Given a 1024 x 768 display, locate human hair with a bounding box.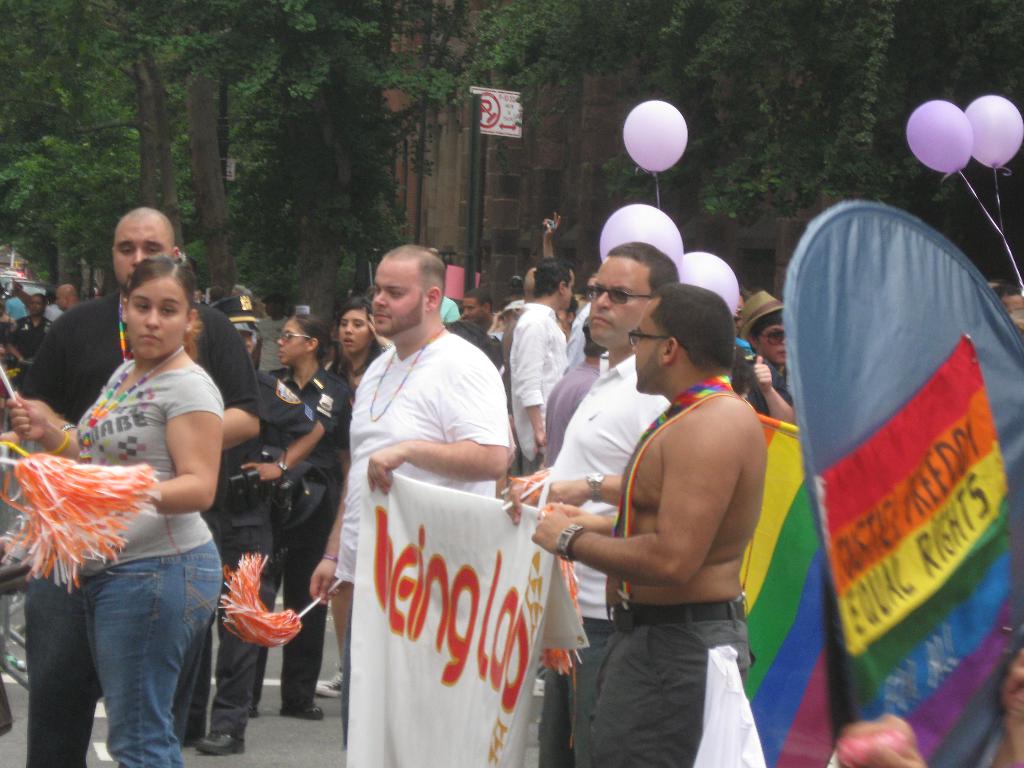
Located: <bbox>334, 299, 381, 373</bbox>.
